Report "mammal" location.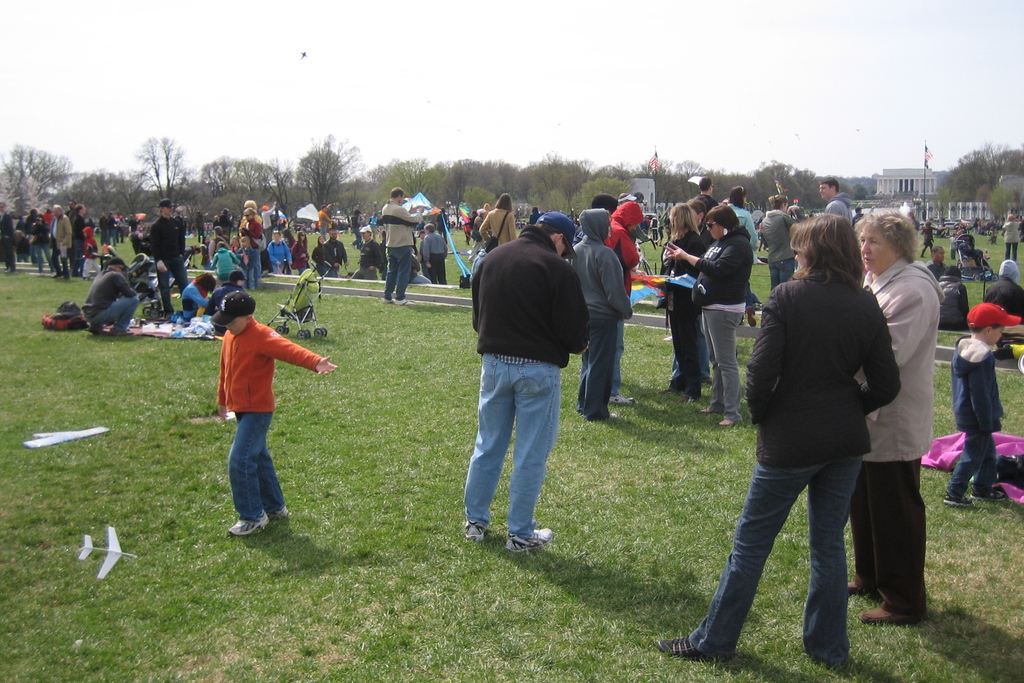
Report: x1=941, y1=305, x2=1023, y2=508.
